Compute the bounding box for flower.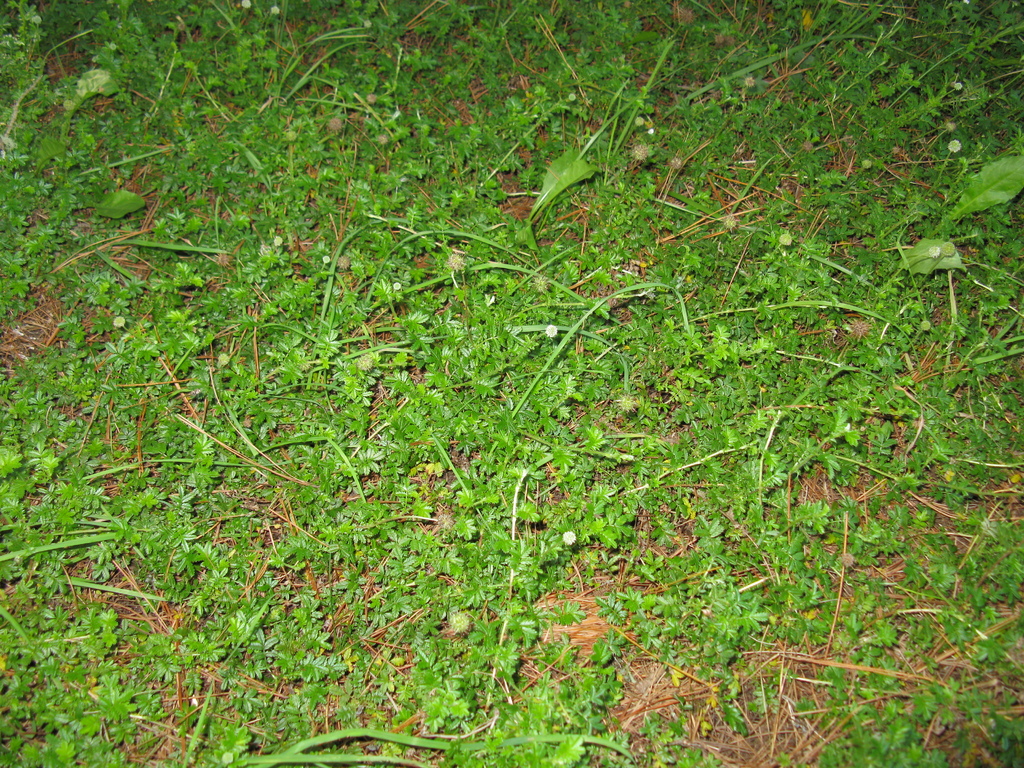
561 528 578 545.
